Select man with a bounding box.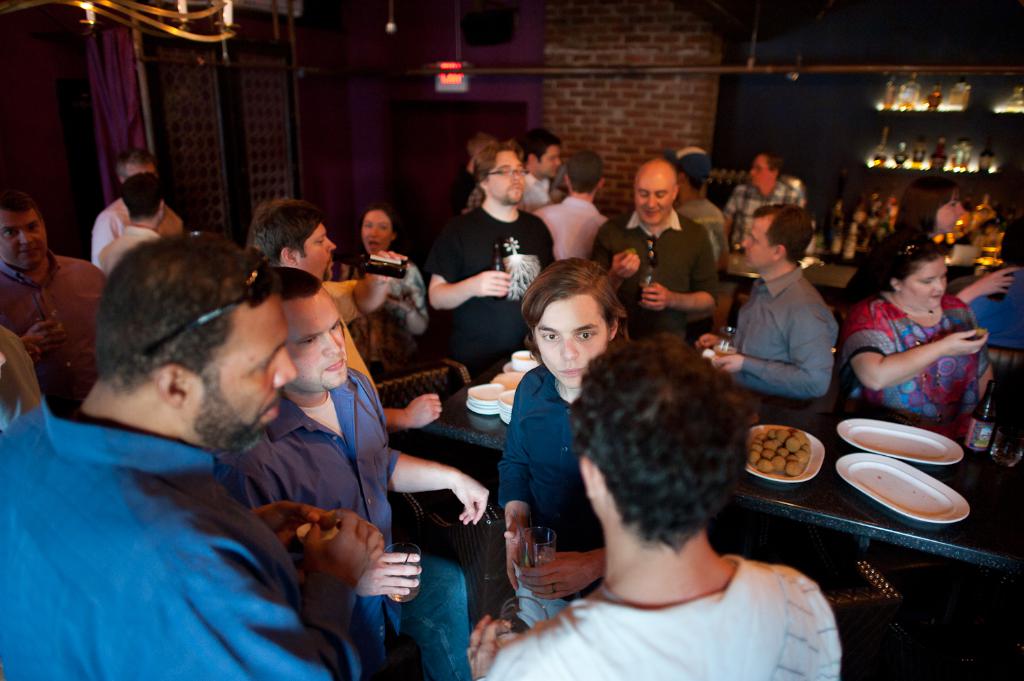
l=582, t=147, r=719, b=342.
